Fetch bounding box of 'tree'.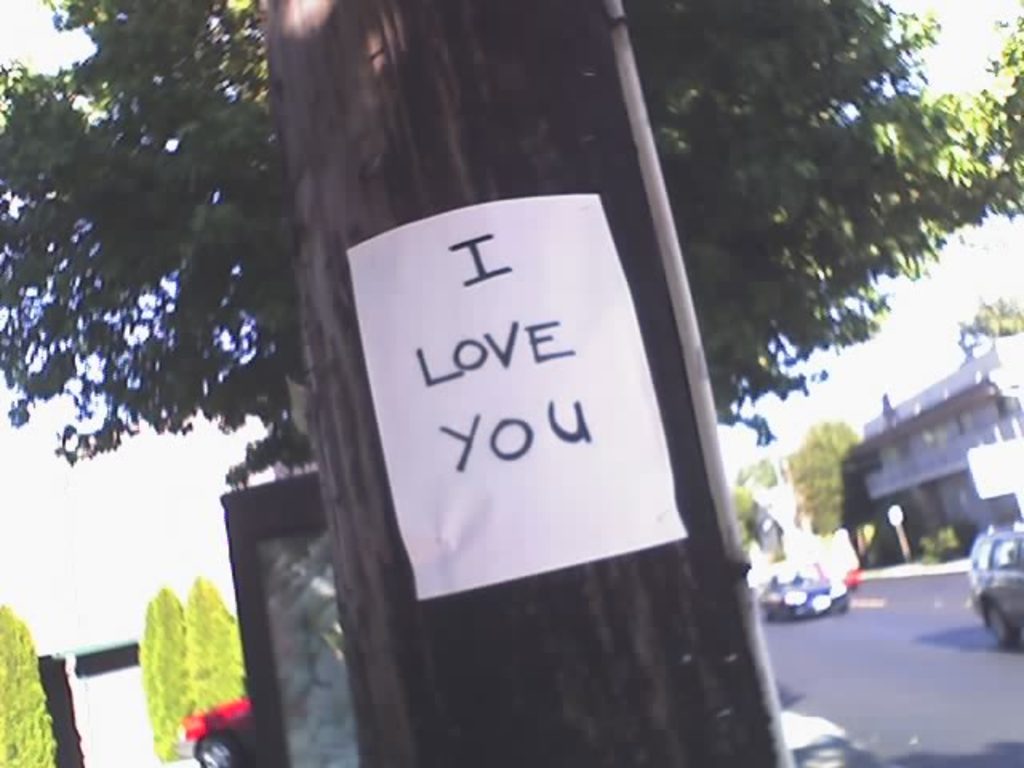
Bbox: 955/291/1022/349.
